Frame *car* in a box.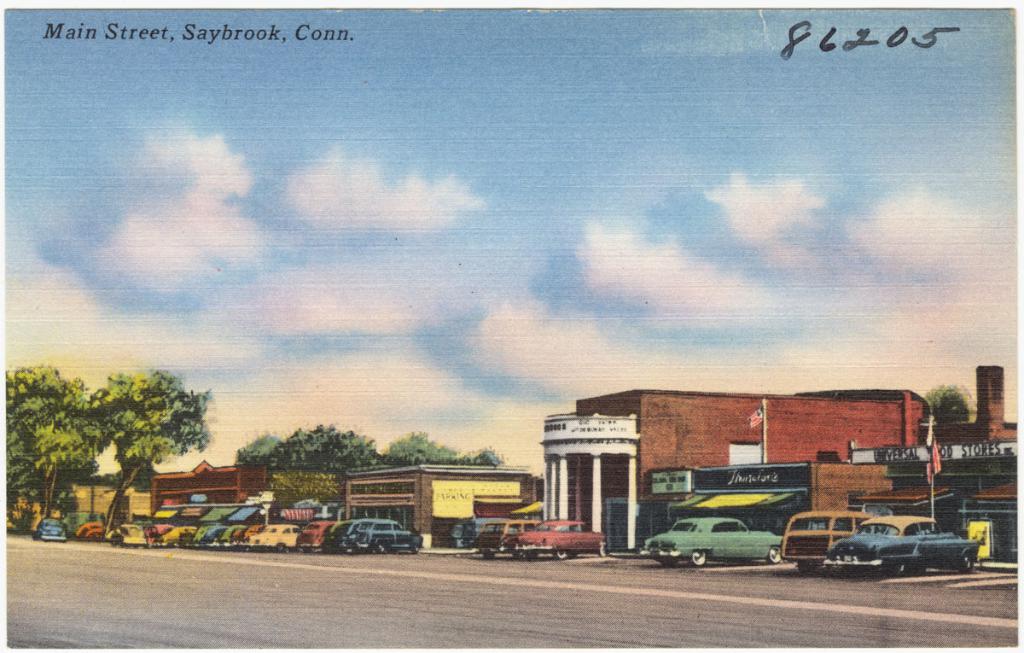
[left=780, top=509, right=884, bottom=562].
